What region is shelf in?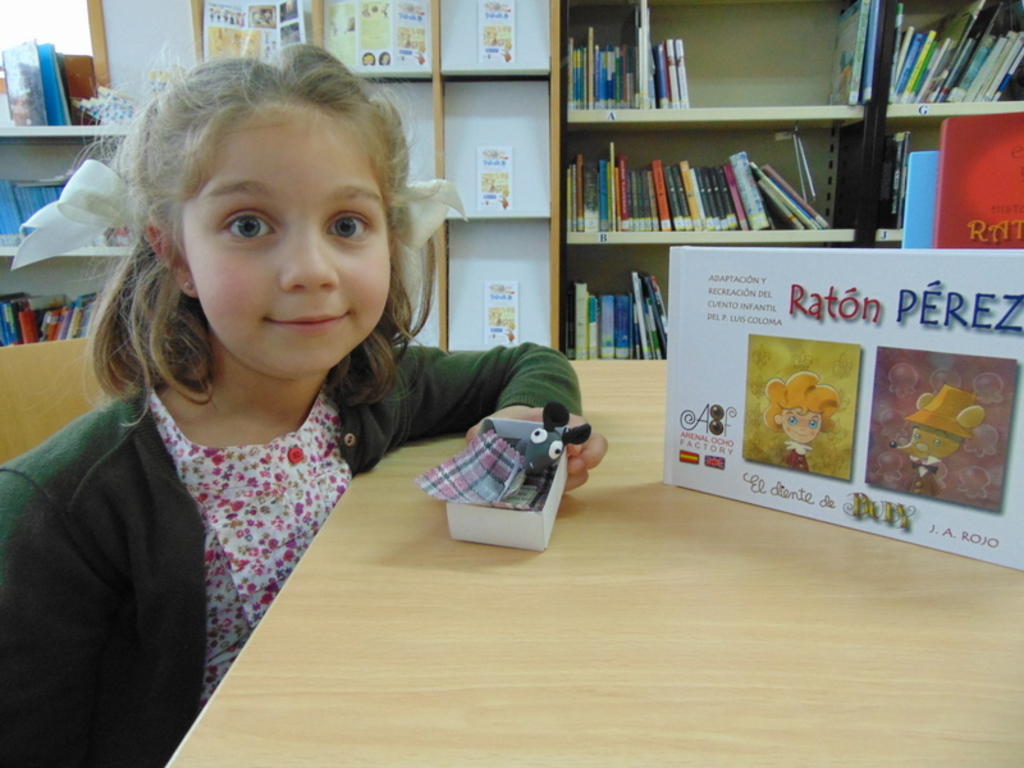
0,247,141,353.
